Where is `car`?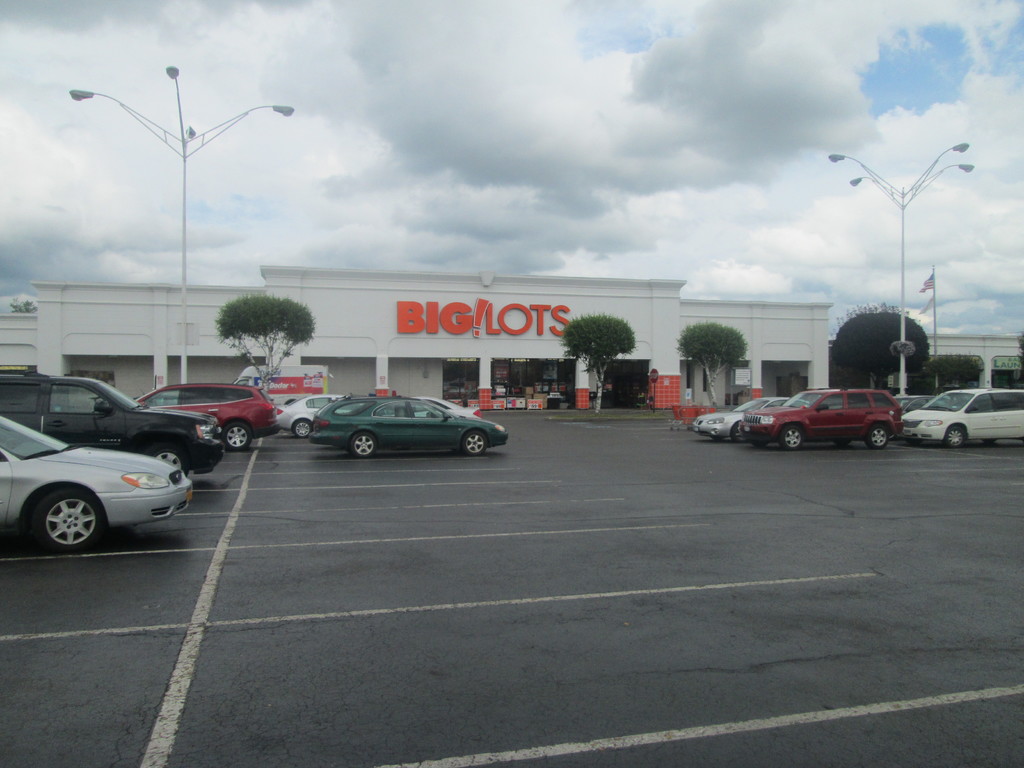
{"left": 140, "top": 376, "right": 276, "bottom": 447}.
